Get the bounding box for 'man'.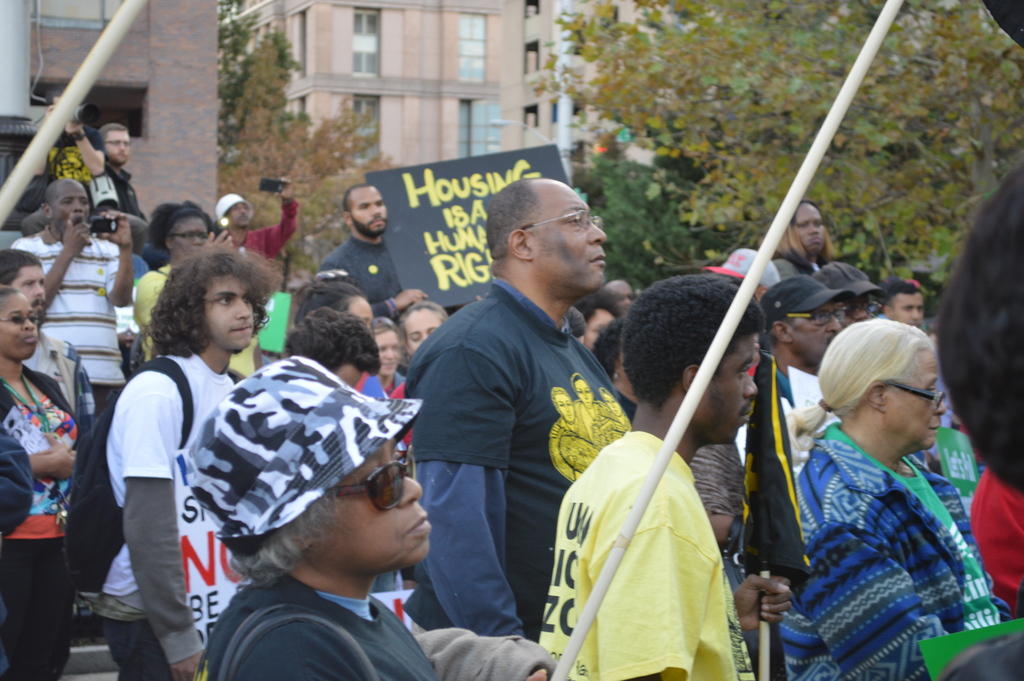
box(882, 280, 949, 432).
